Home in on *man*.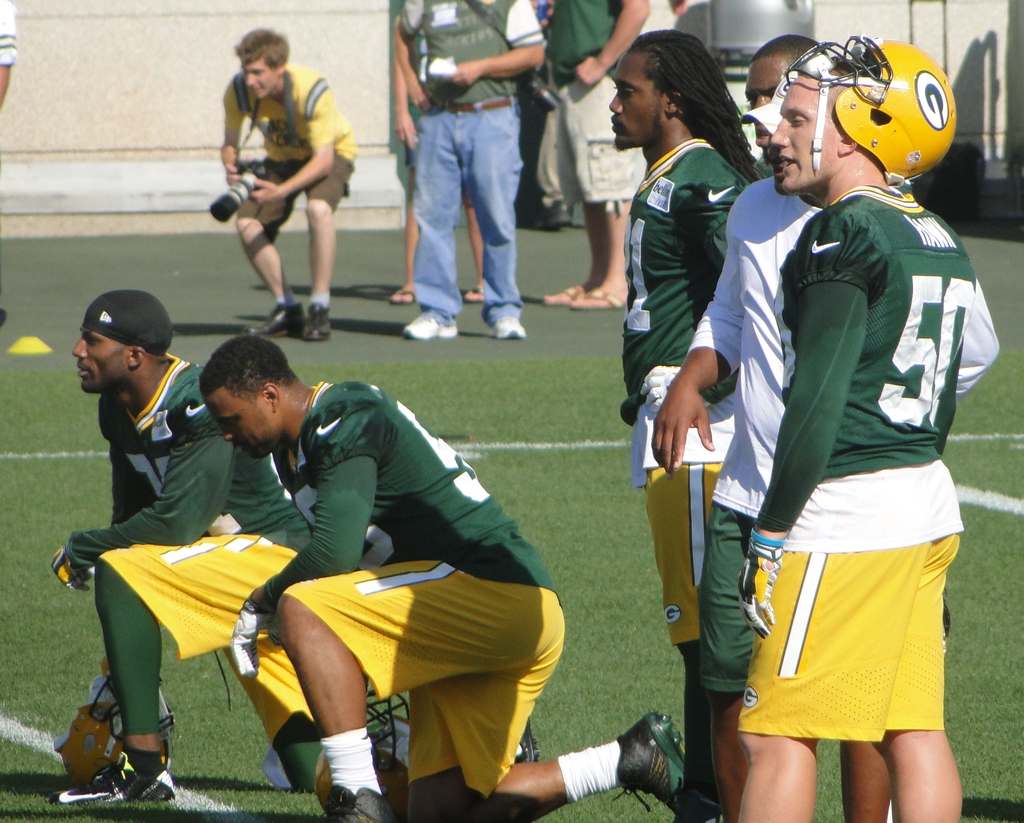
Homed in at [744, 34, 817, 151].
